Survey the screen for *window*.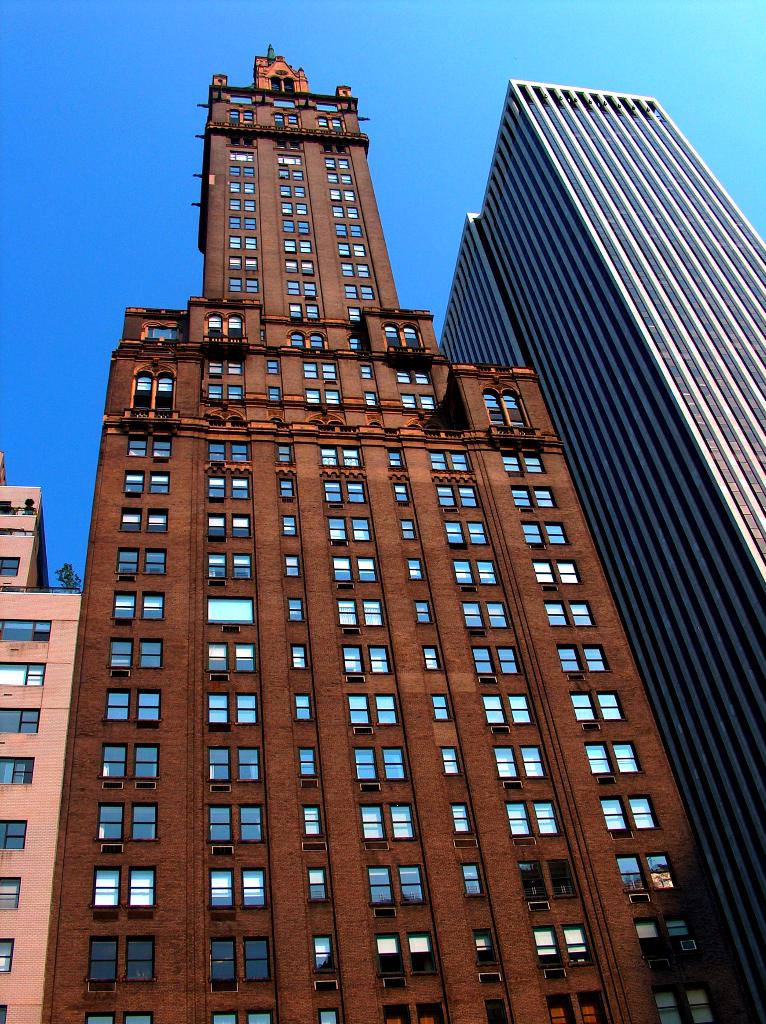
Survey found: BBox(116, 546, 168, 576).
